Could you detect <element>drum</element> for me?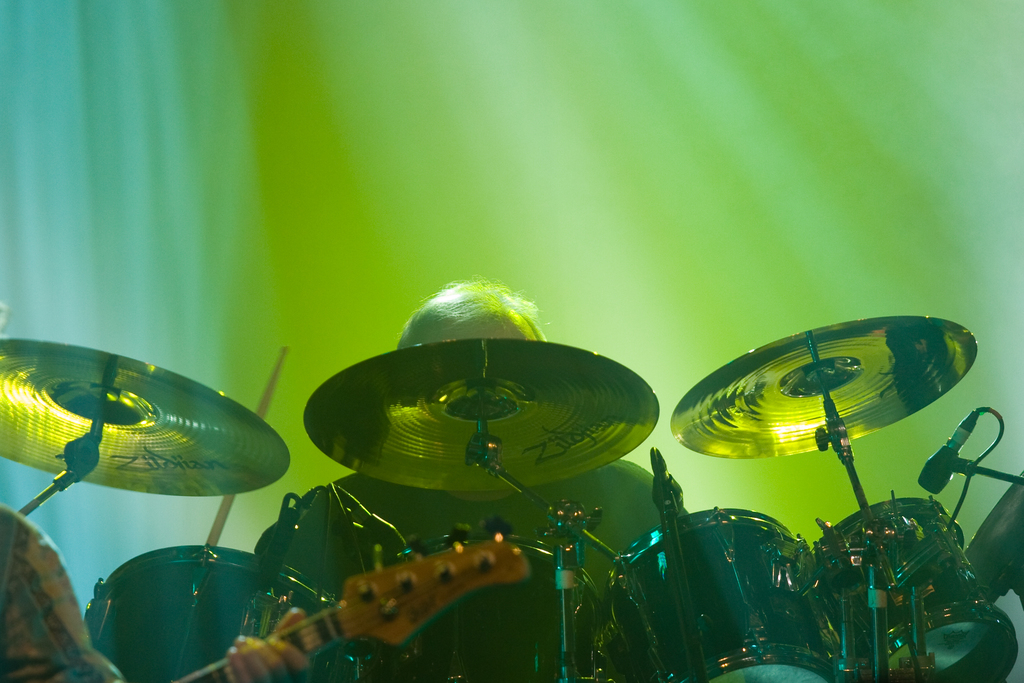
Detection result: (left=86, top=542, right=364, bottom=682).
